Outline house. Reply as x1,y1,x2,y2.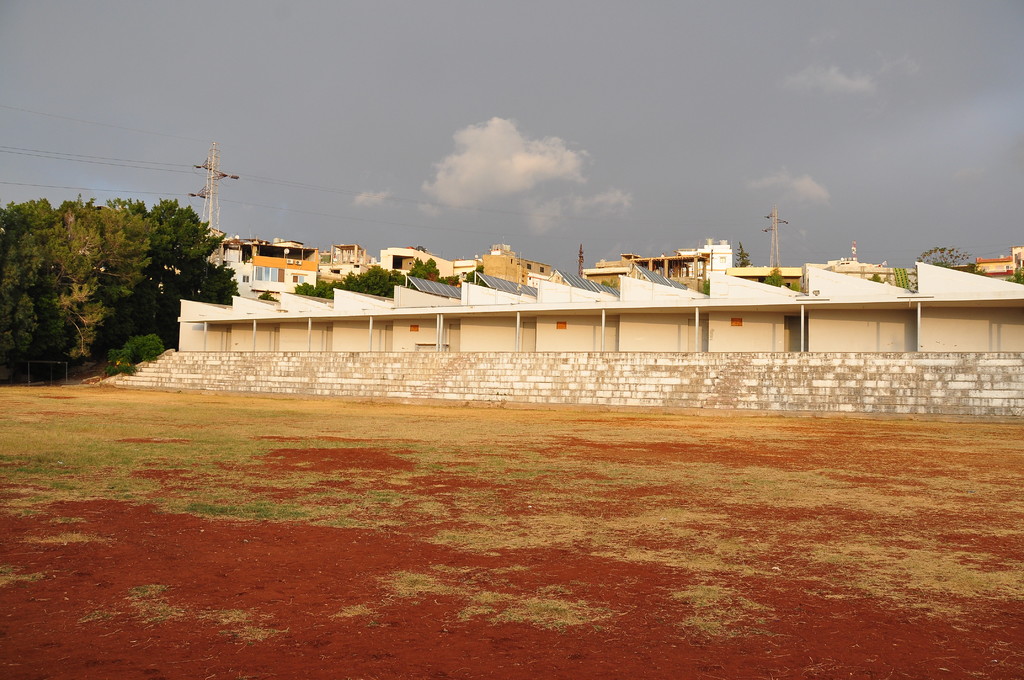
396,279,464,360.
